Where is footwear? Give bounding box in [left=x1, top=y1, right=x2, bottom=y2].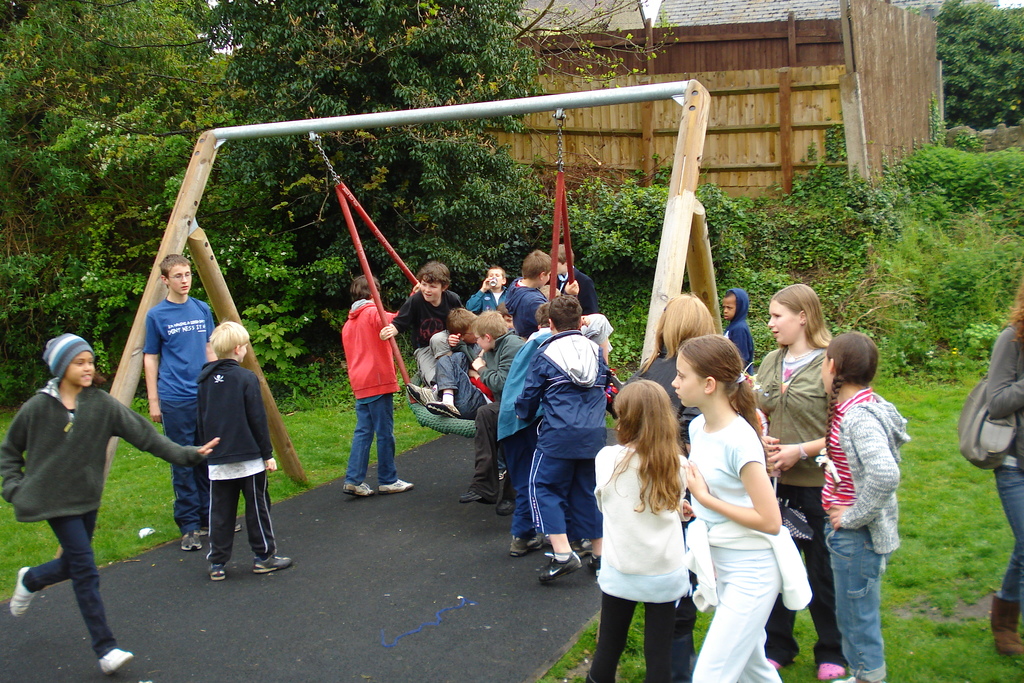
[left=541, top=549, right=579, bottom=586].
